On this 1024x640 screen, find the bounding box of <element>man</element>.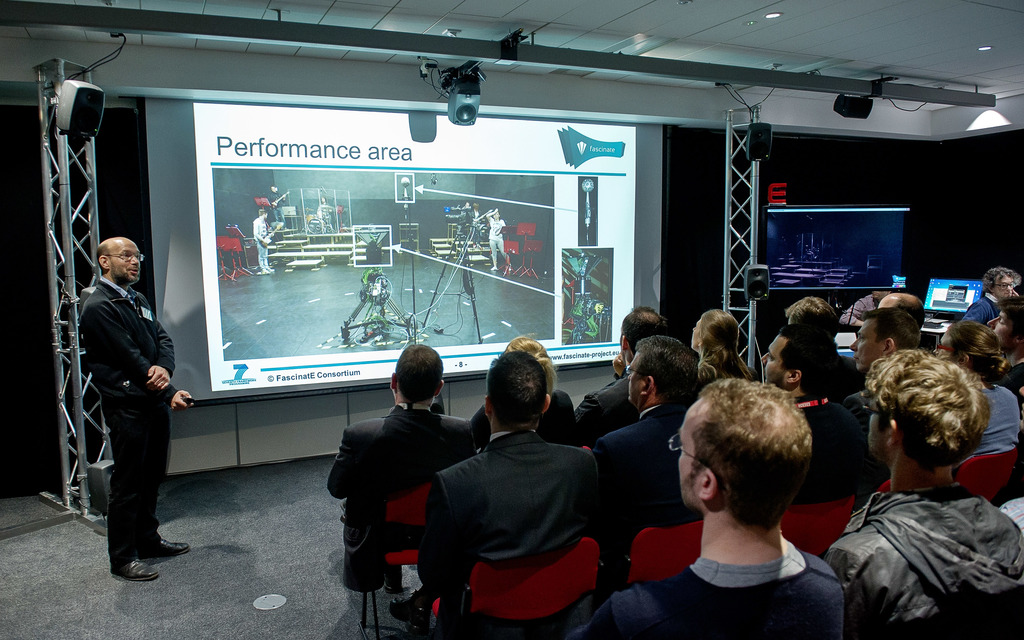
Bounding box: pyautogui.locateOnScreen(815, 351, 1023, 639).
